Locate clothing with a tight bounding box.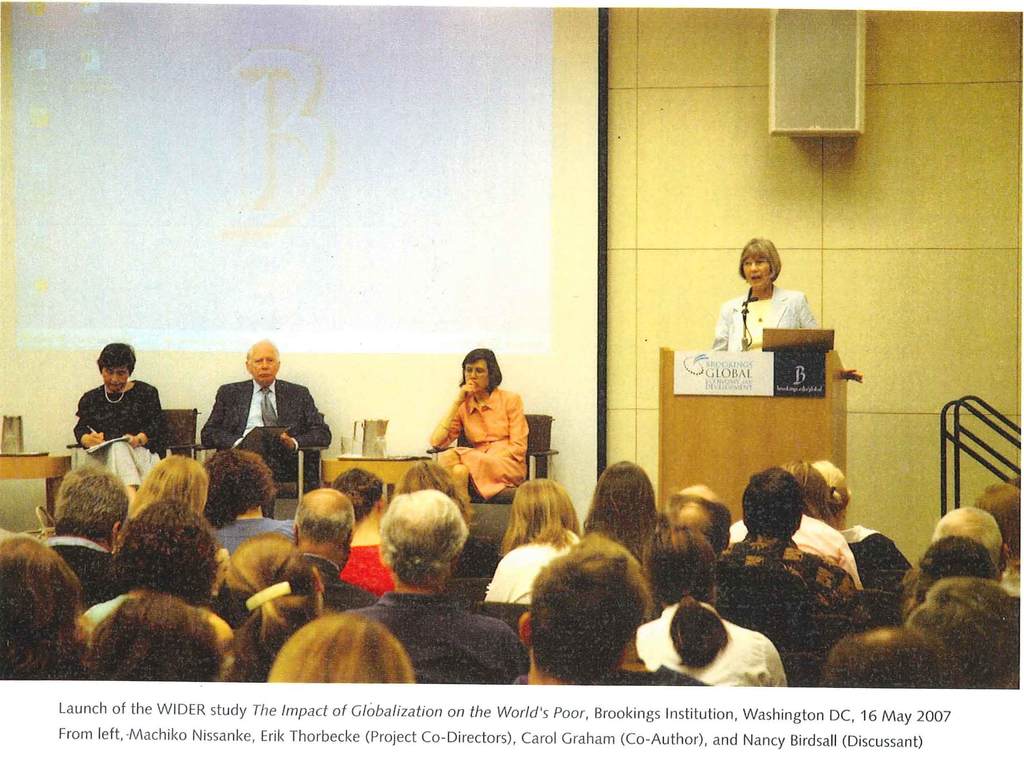
bbox=[63, 579, 236, 686].
